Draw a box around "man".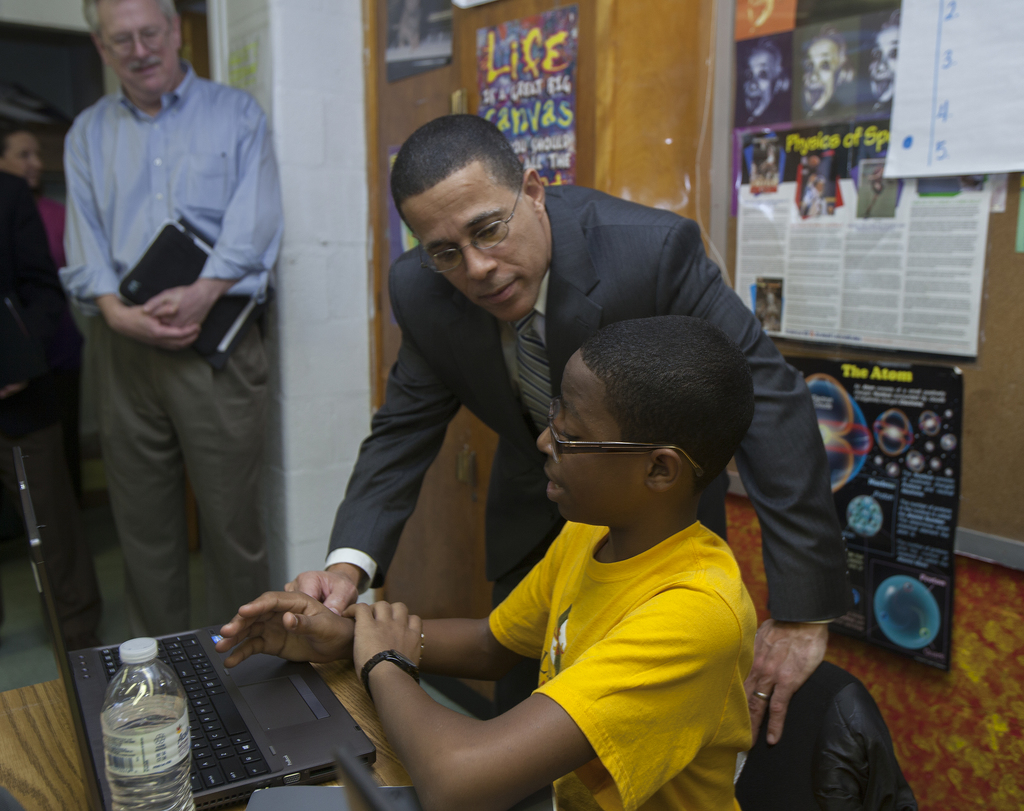
(x1=865, y1=13, x2=897, y2=106).
